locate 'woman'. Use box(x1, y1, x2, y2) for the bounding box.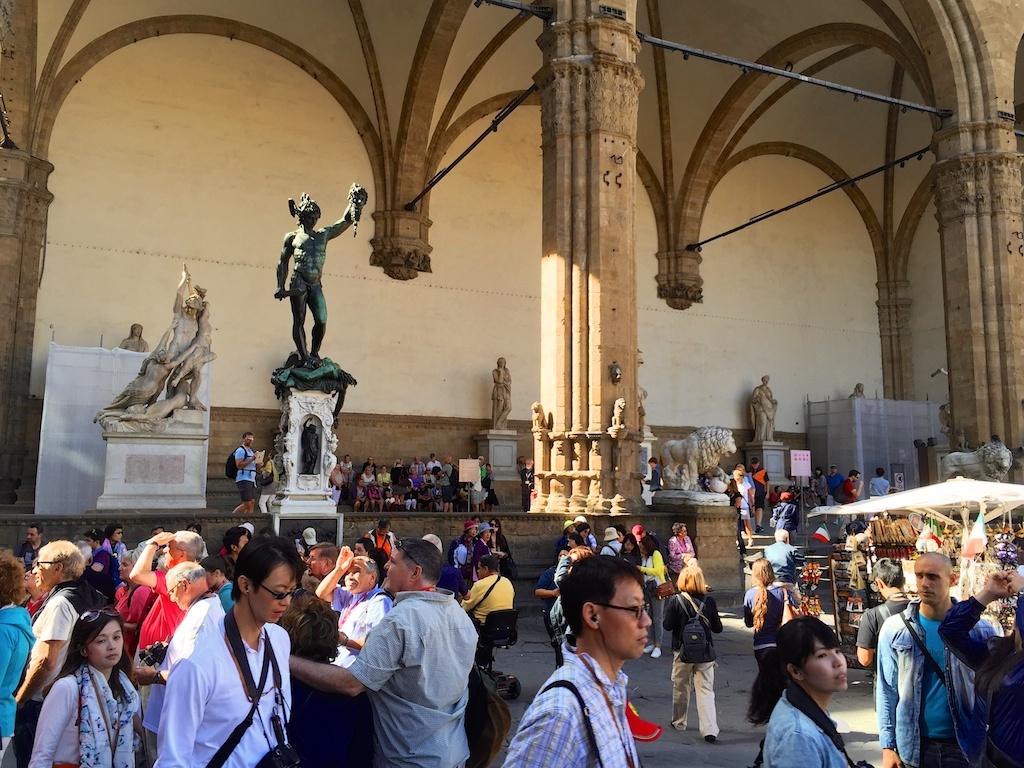
box(103, 523, 125, 567).
